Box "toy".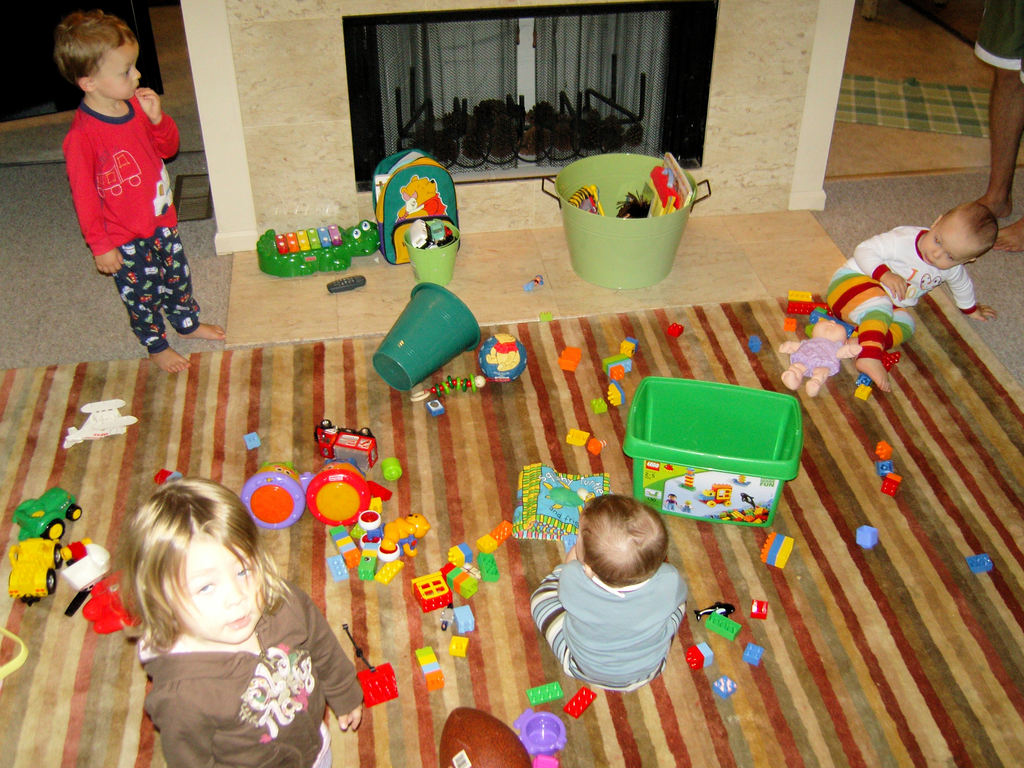
x1=566, y1=425, x2=589, y2=449.
